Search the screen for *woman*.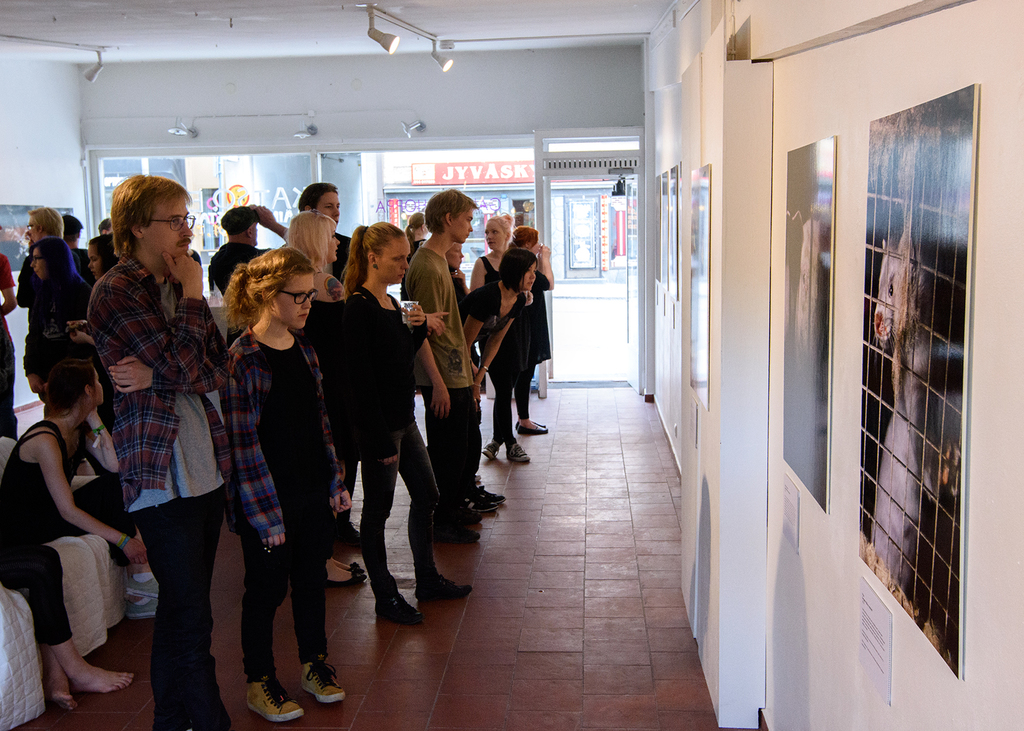
Found at l=343, t=223, r=487, b=625.
